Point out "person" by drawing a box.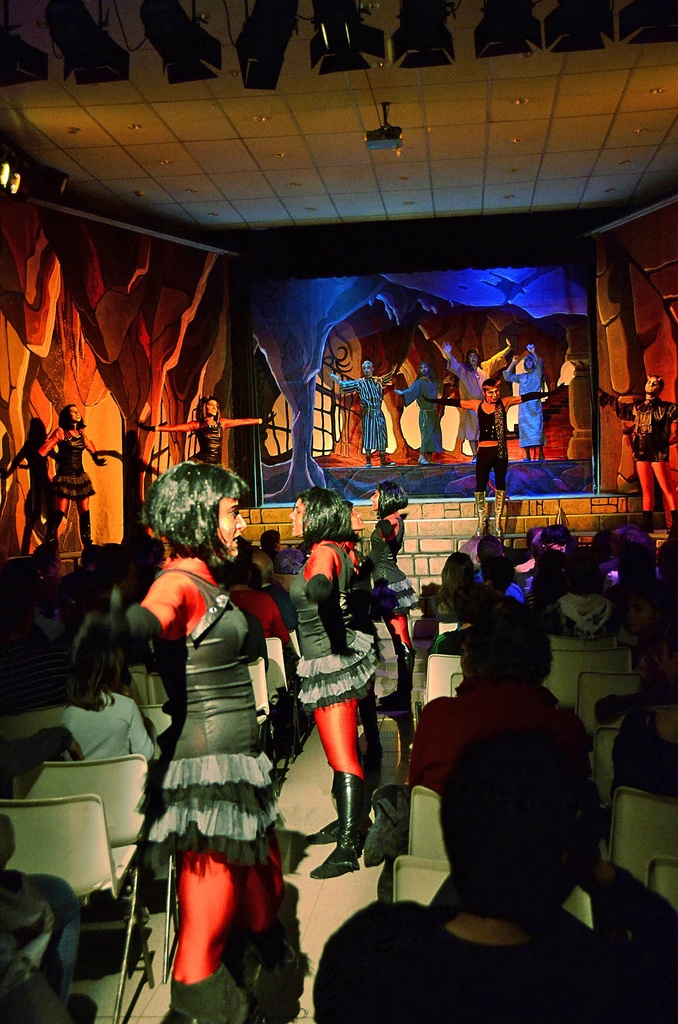
354, 478, 426, 711.
